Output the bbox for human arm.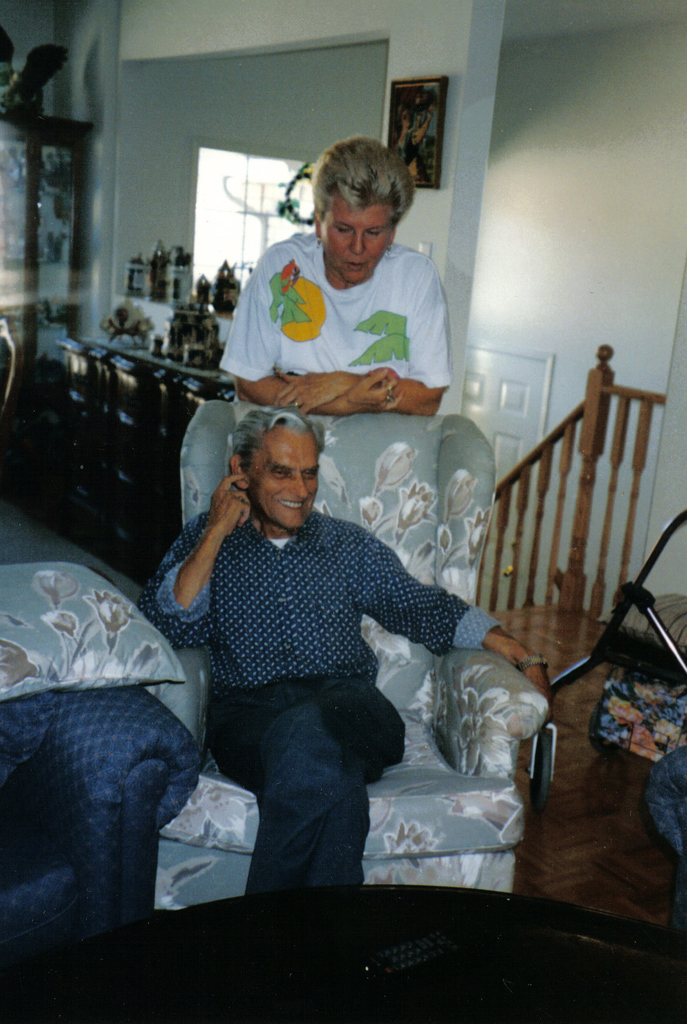
{"x1": 150, "y1": 471, "x2": 259, "y2": 638}.
